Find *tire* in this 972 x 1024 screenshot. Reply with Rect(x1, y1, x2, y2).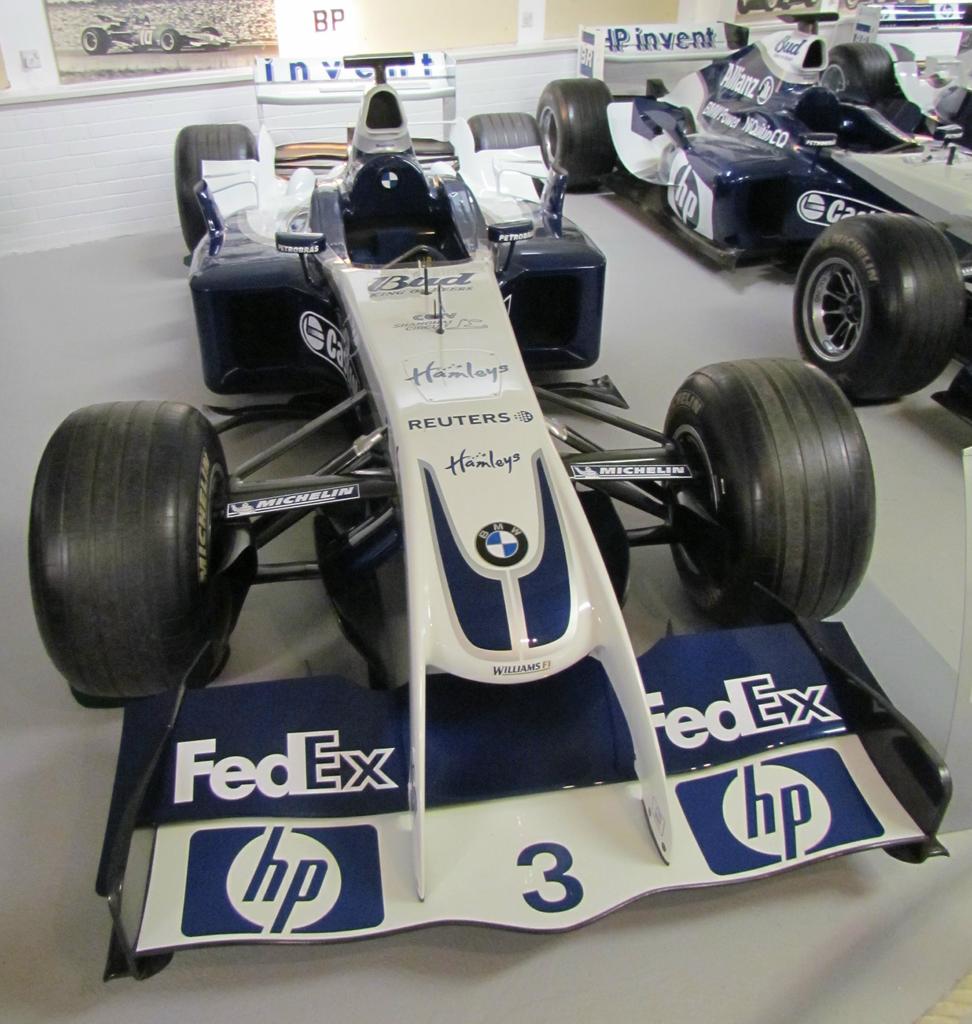
Rect(823, 44, 893, 102).
